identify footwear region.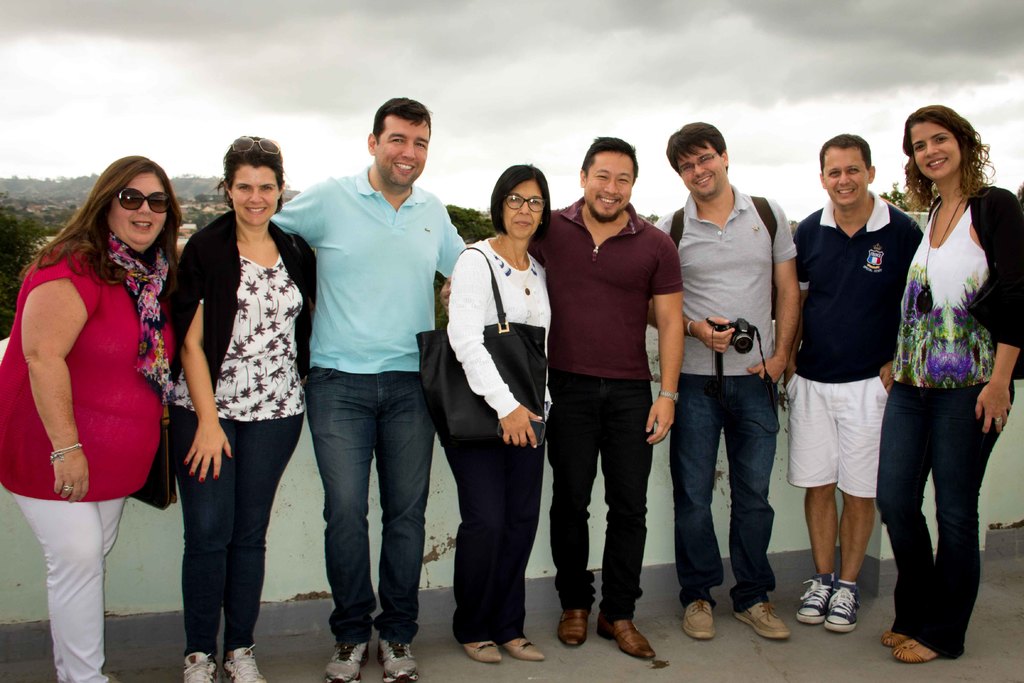
Region: crop(797, 572, 840, 627).
